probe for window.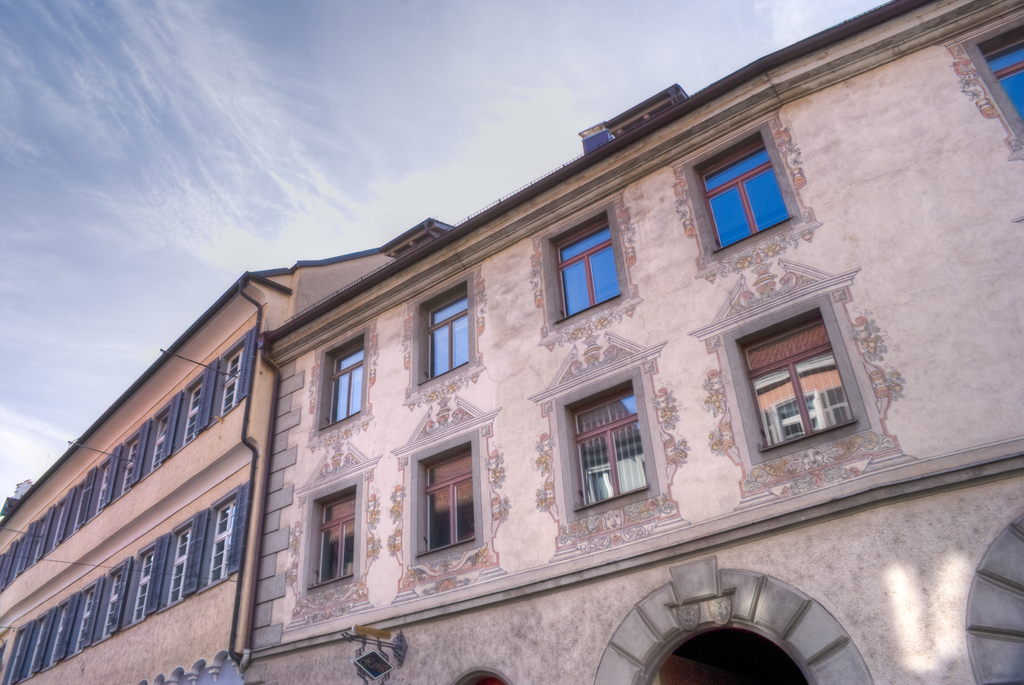
Probe result: pyautogui.locateOnScreen(732, 286, 865, 470).
